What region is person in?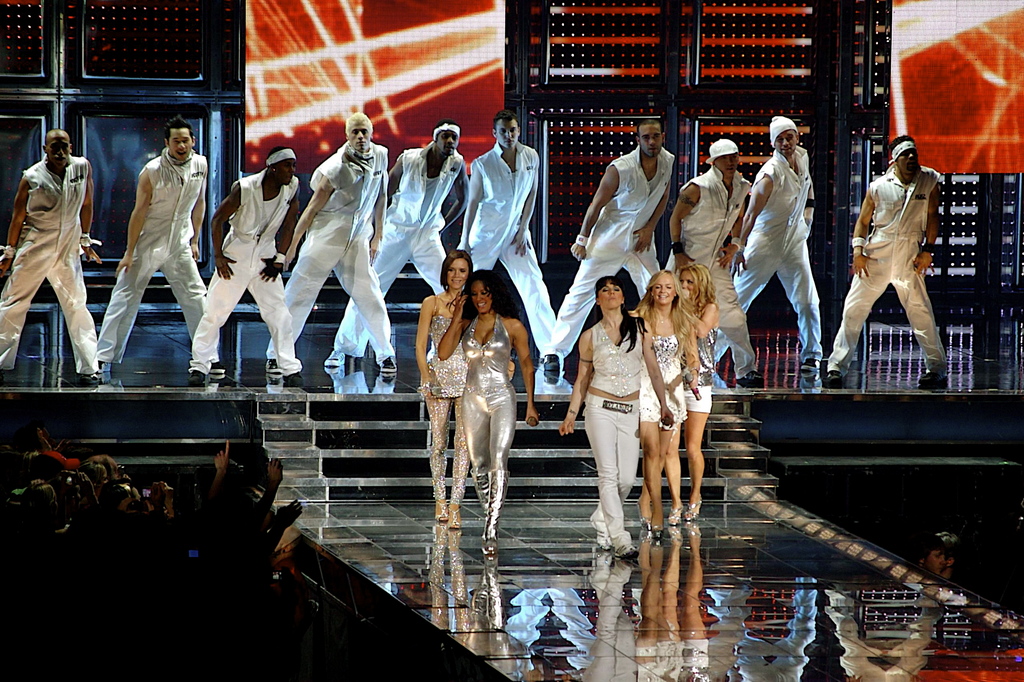
locate(94, 109, 225, 375).
